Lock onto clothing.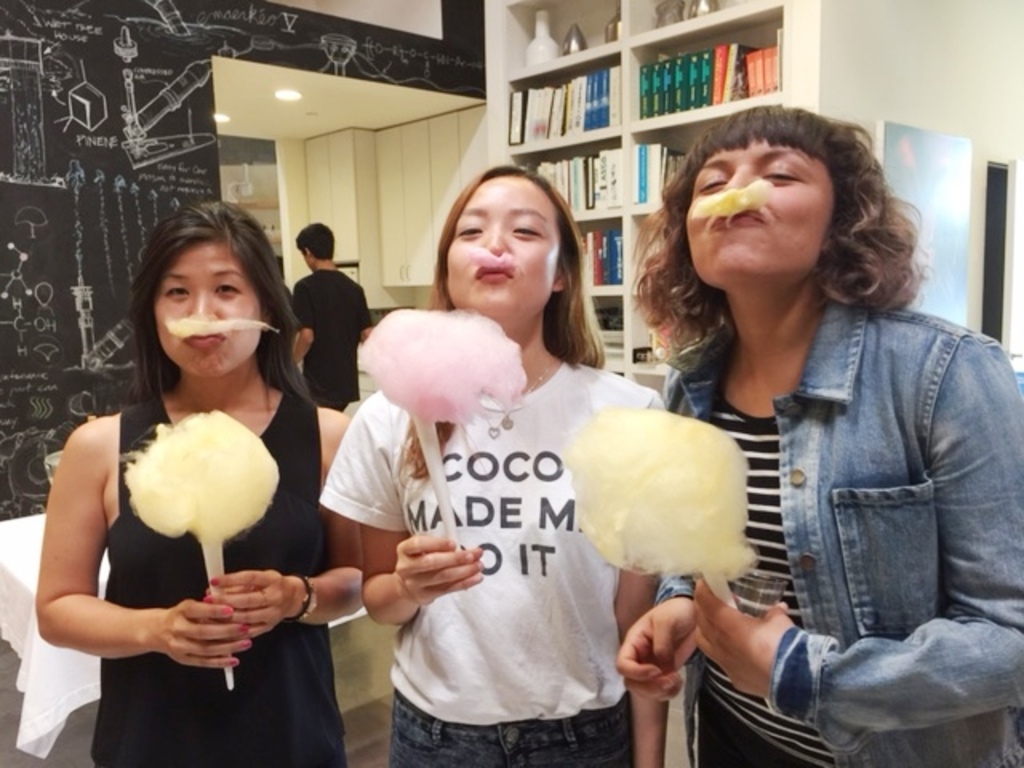
Locked: [661, 286, 1022, 766].
